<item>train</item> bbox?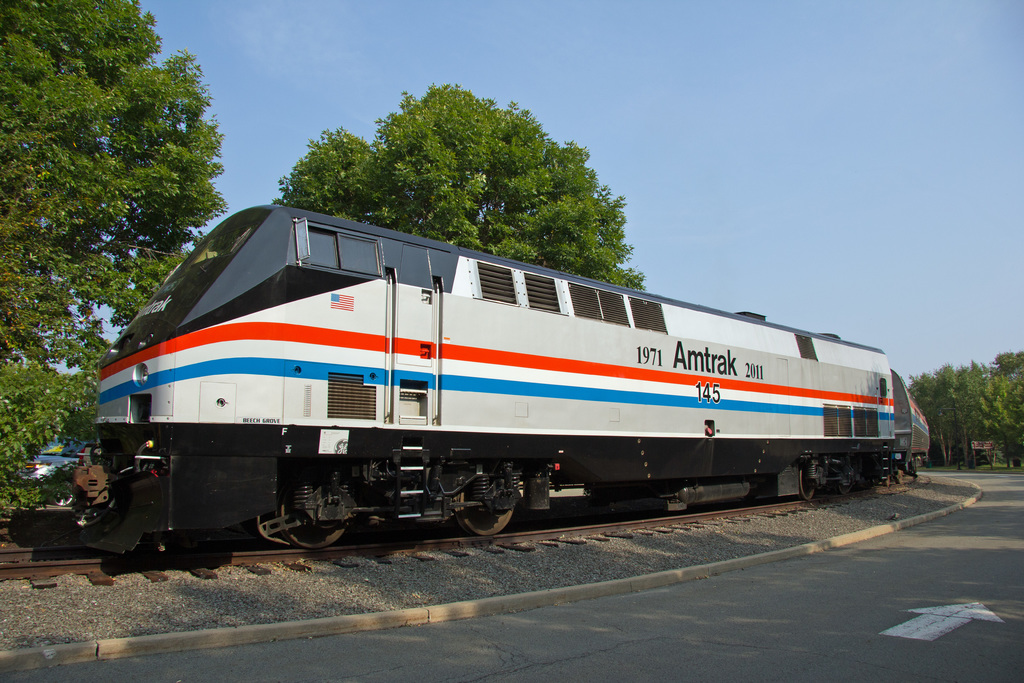
(x1=76, y1=199, x2=934, y2=550)
